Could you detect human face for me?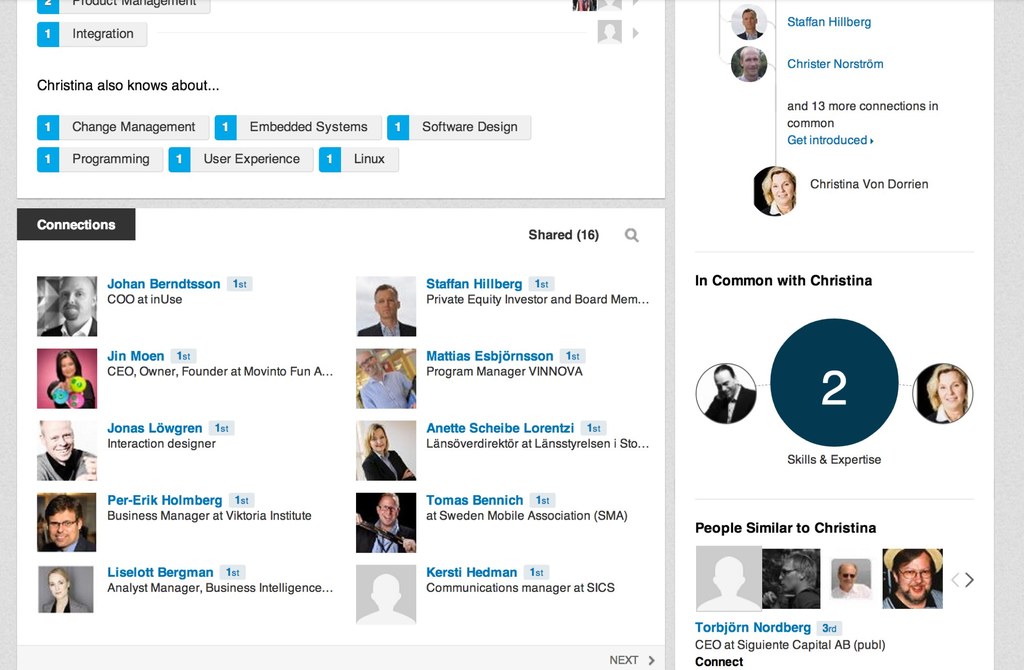
Detection result: x1=716 y1=370 x2=735 y2=399.
